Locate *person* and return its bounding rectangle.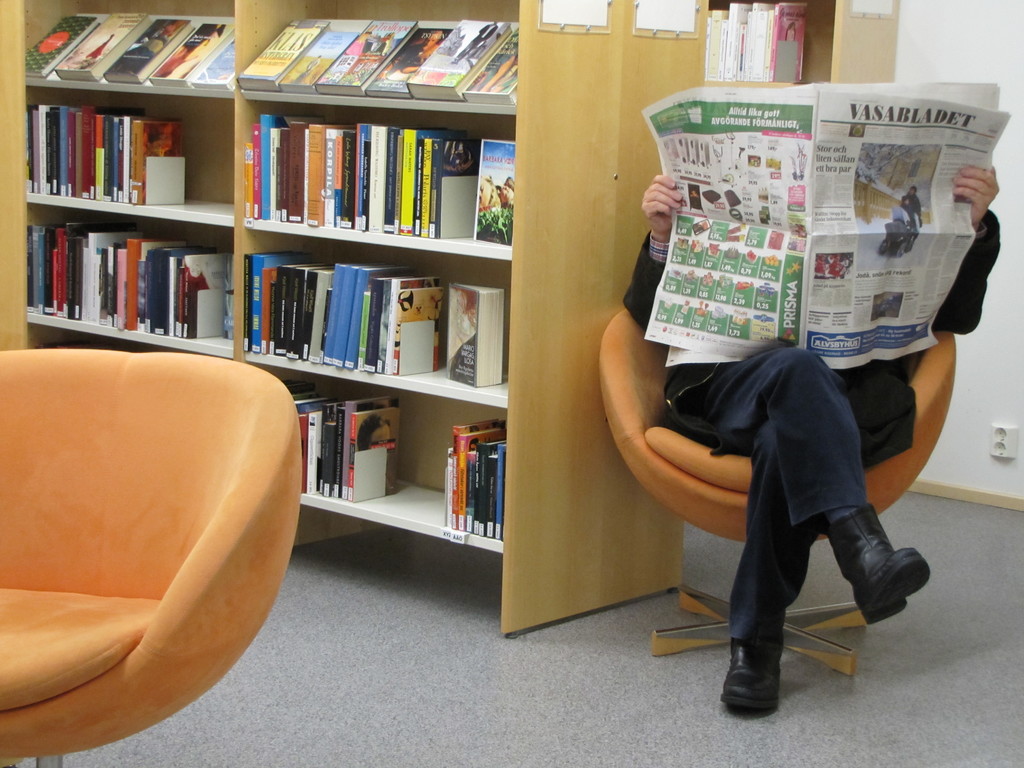
(x1=610, y1=72, x2=986, y2=644).
